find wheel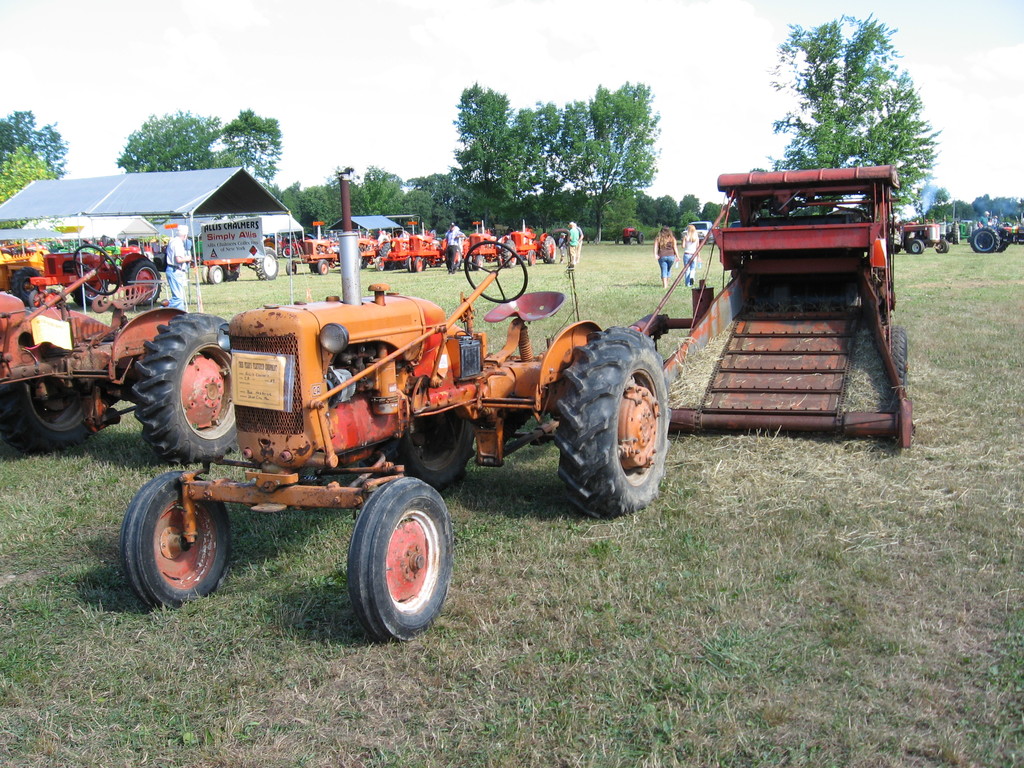
<region>74, 244, 118, 294</region>
